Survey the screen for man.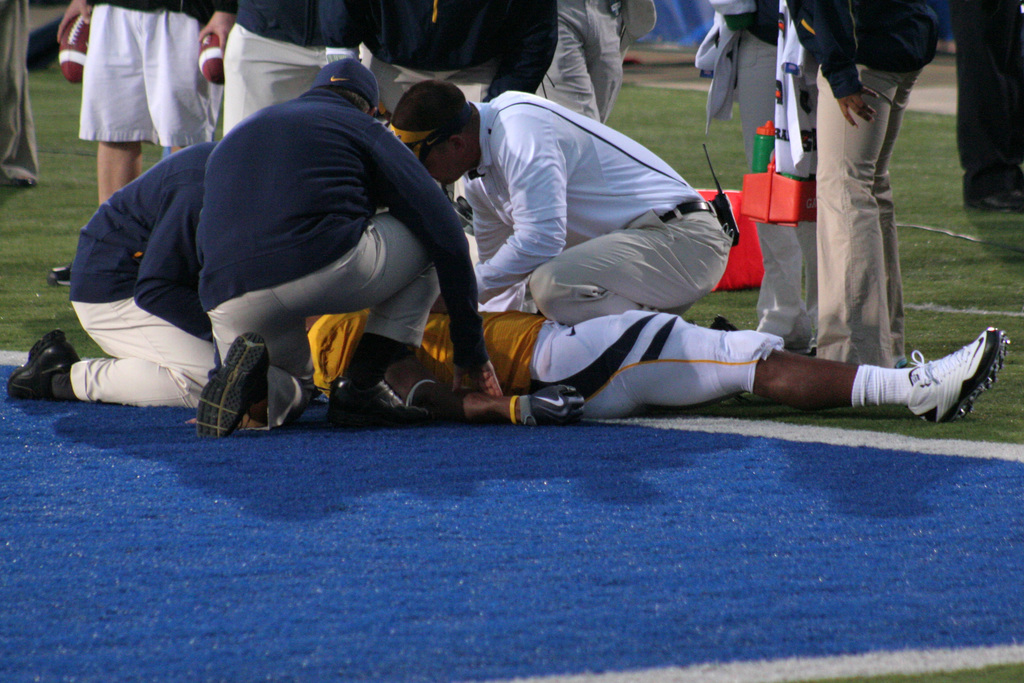
Survey found: (0, 0, 35, 189).
